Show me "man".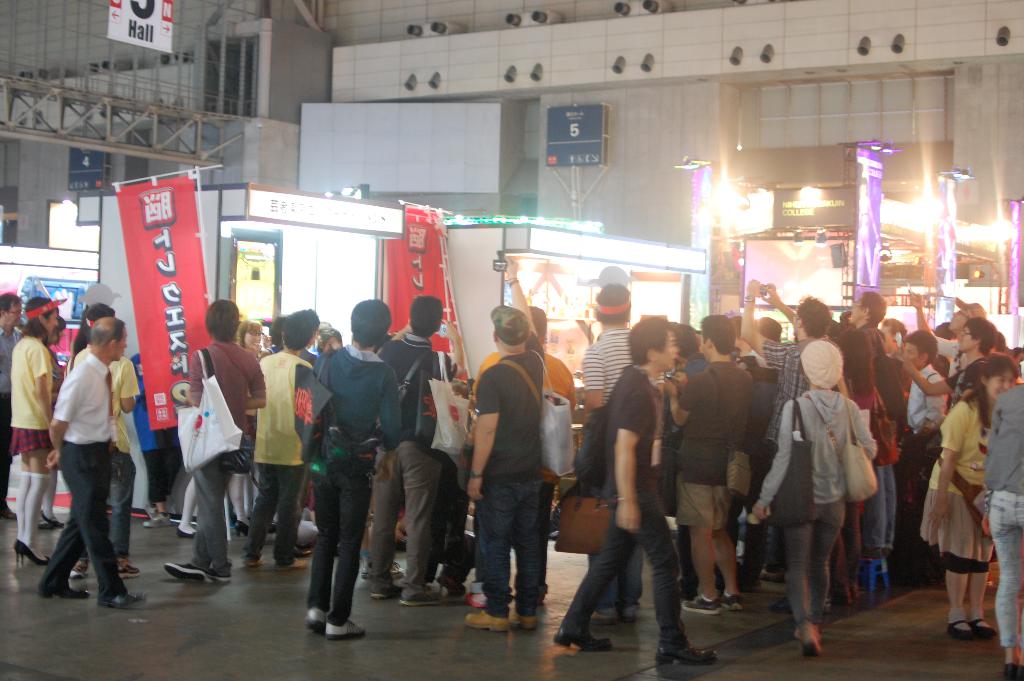
"man" is here: box=[33, 300, 131, 612].
